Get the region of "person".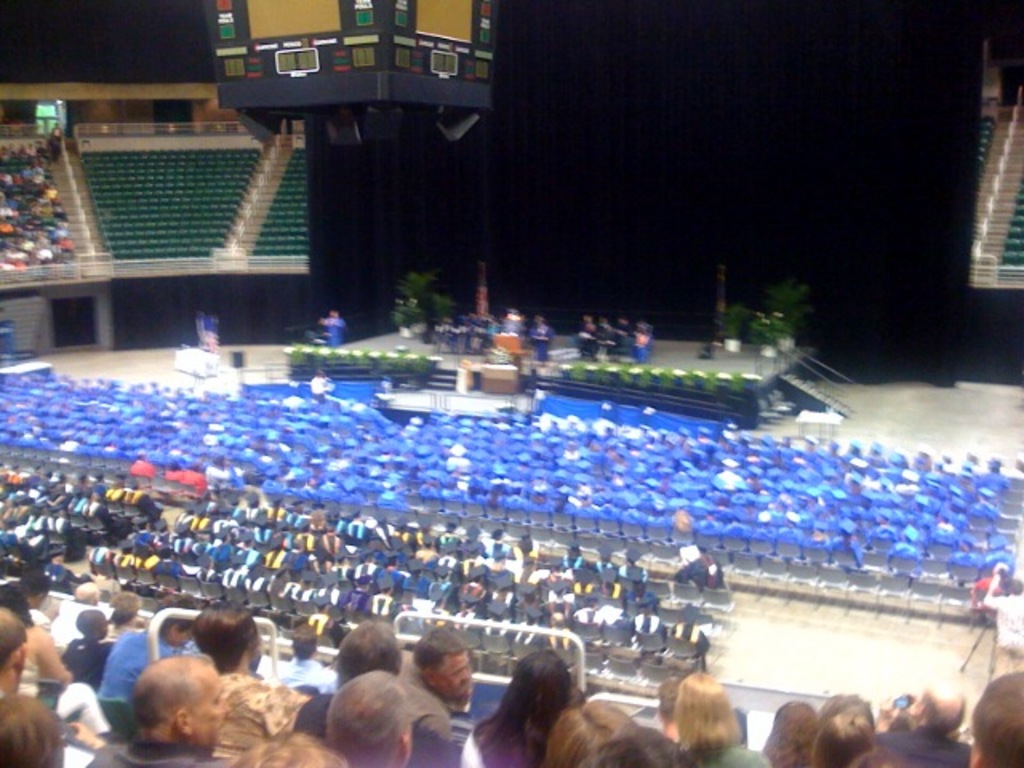
box(584, 309, 658, 366).
